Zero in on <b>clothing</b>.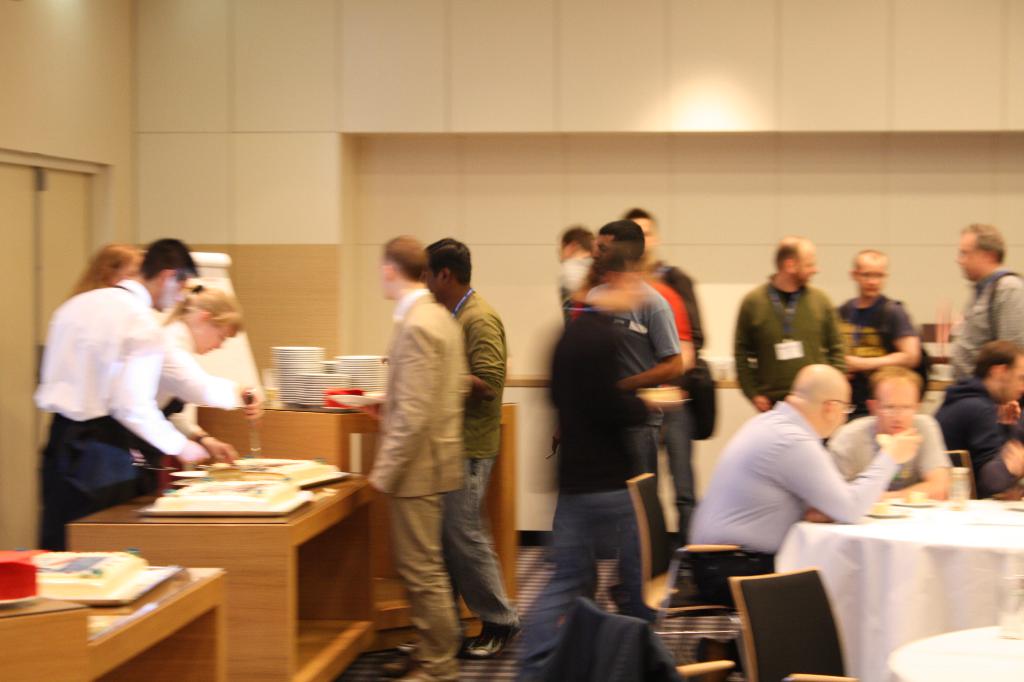
Zeroed in: select_region(132, 314, 242, 492).
